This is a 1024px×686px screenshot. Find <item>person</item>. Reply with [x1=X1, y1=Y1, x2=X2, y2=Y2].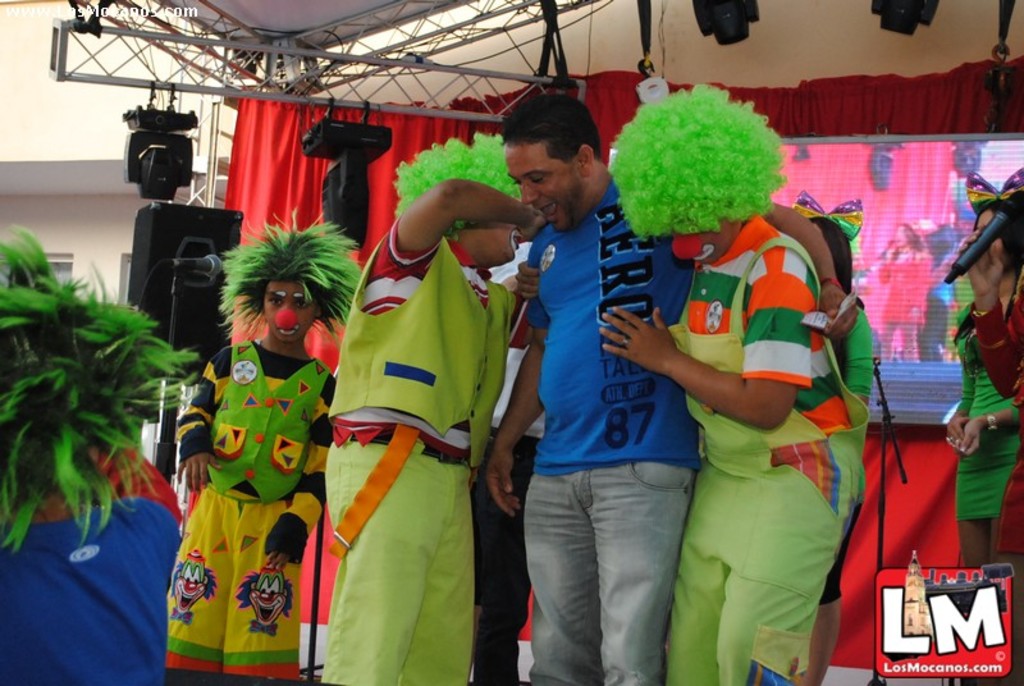
[x1=481, y1=90, x2=858, y2=685].
